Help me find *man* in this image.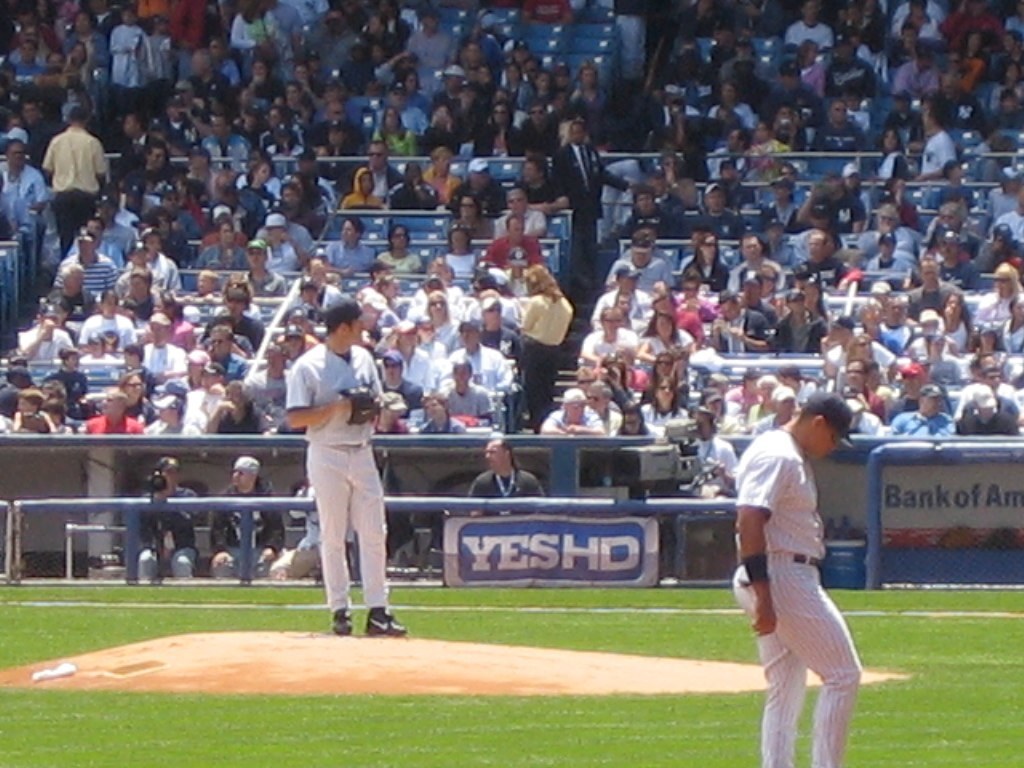
Found it: [x1=707, y1=290, x2=779, y2=357].
